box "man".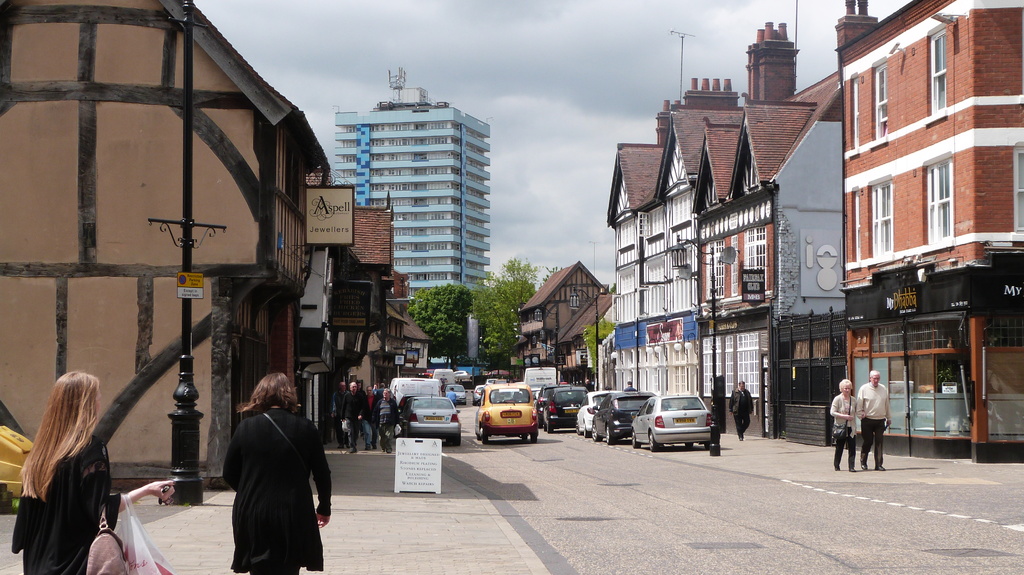
box(731, 377, 765, 441).
